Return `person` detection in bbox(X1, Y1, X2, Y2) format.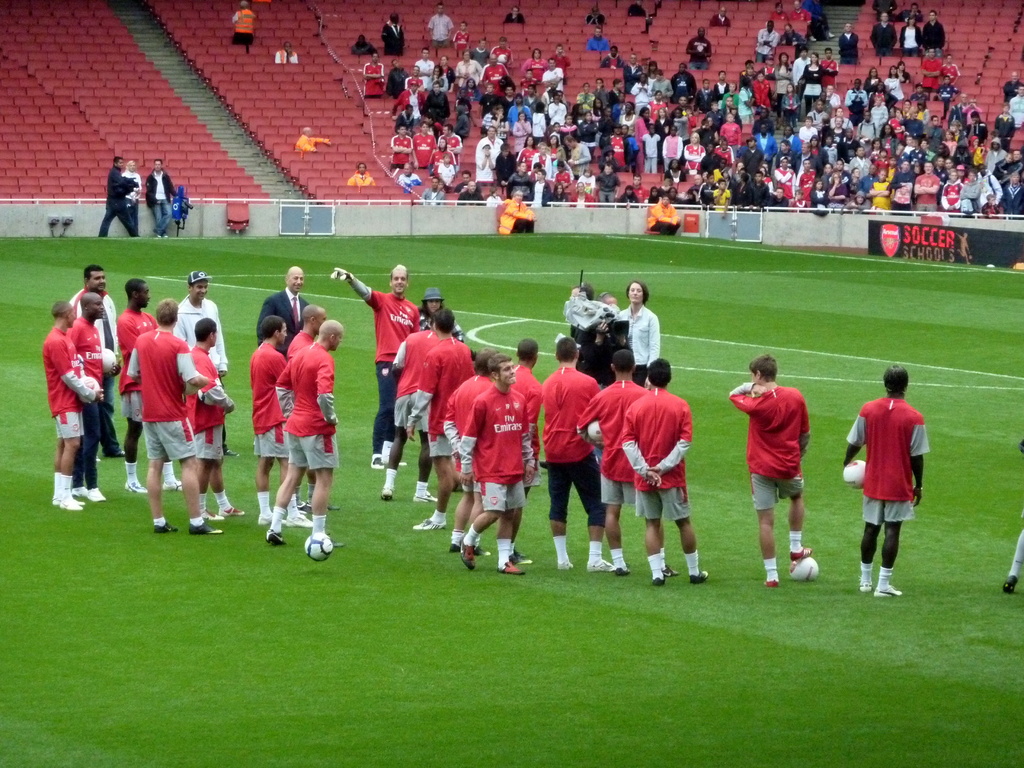
bbox(252, 327, 292, 528).
